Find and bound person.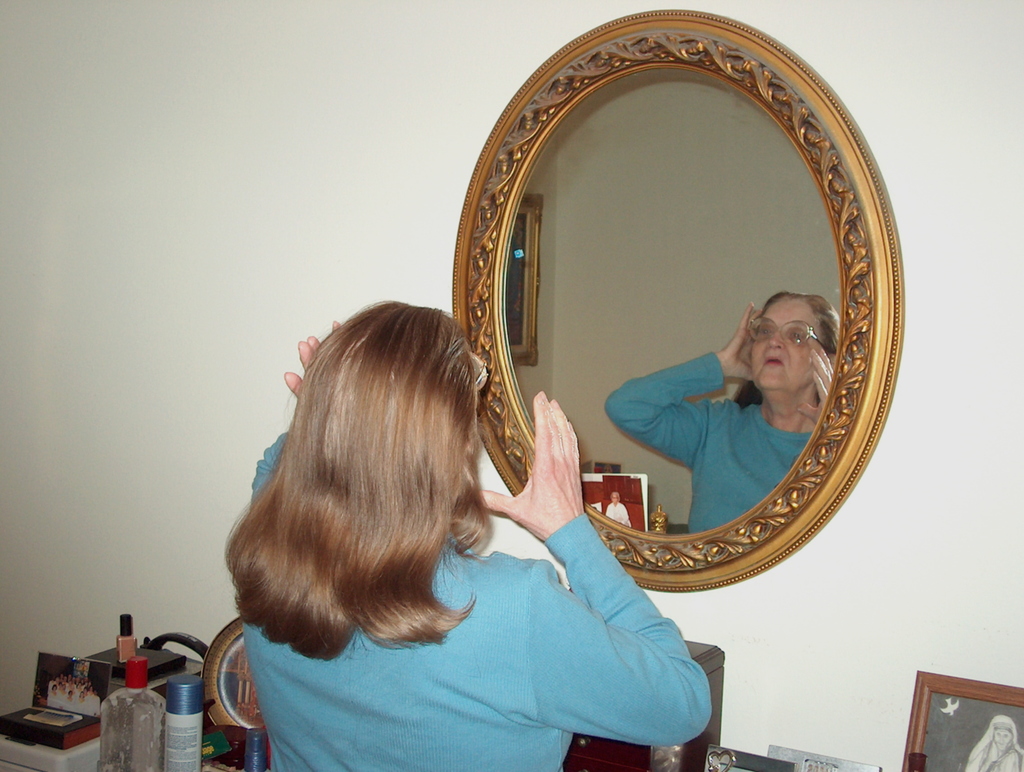
Bound: (left=599, top=285, right=846, bottom=534).
